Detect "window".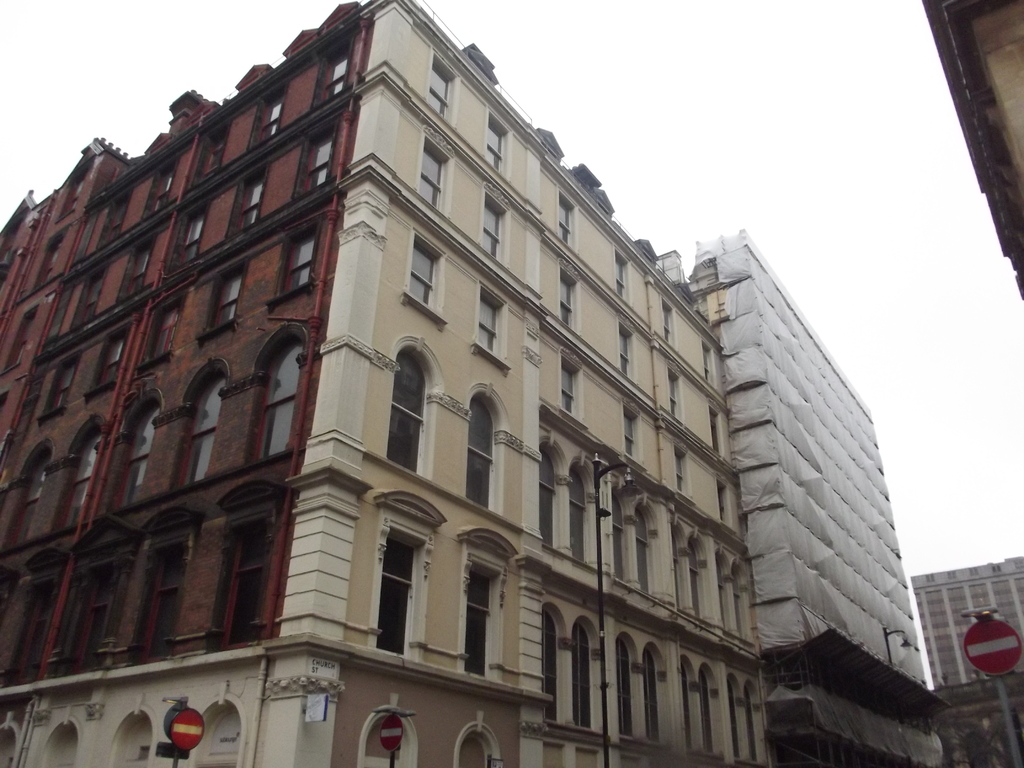
Detected at [689, 574, 697, 614].
